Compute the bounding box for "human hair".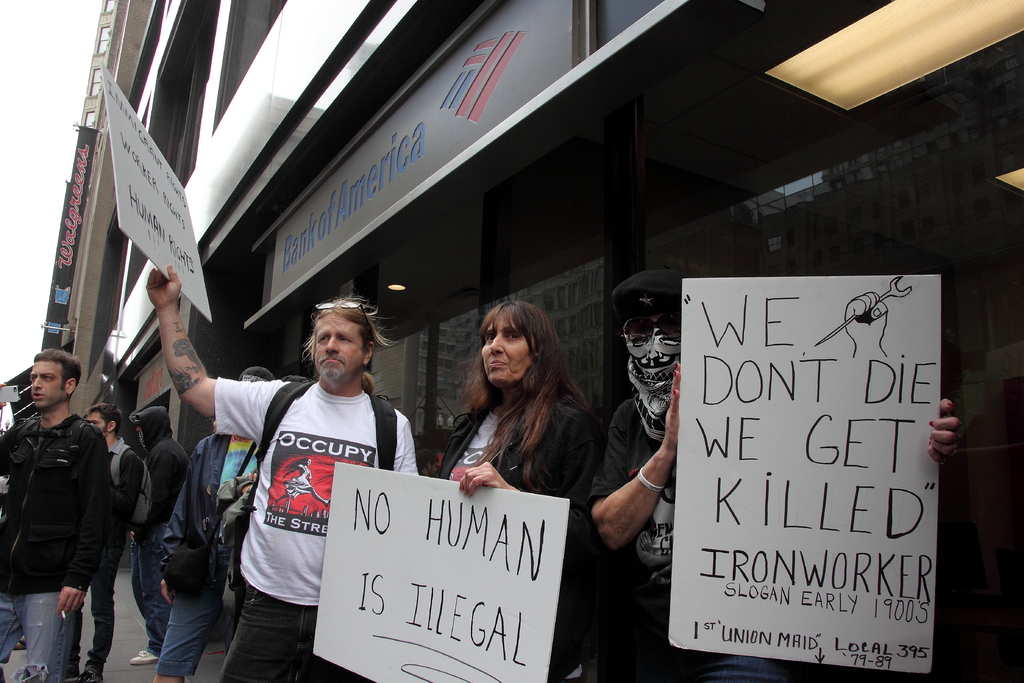
<bbox>454, 301, 594, 482</bbox>.
